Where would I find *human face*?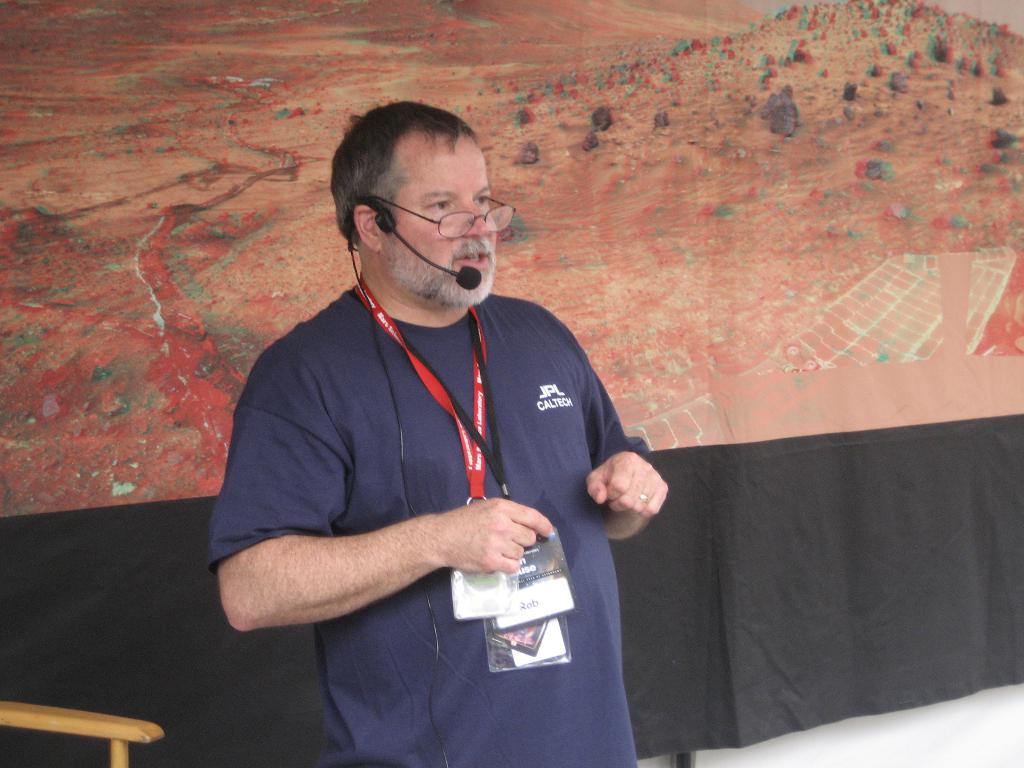
At pyautogui.locateOnScreen(382, 128, 499, 305).
